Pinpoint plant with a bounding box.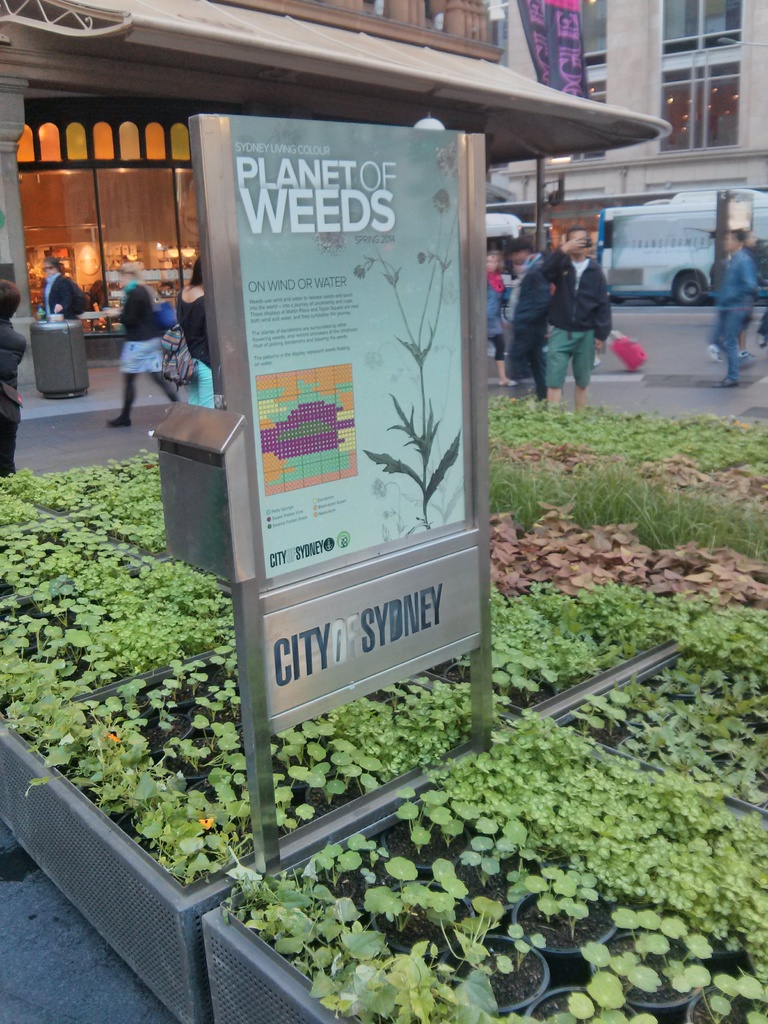
Rect(491, 500, 764, 609).
